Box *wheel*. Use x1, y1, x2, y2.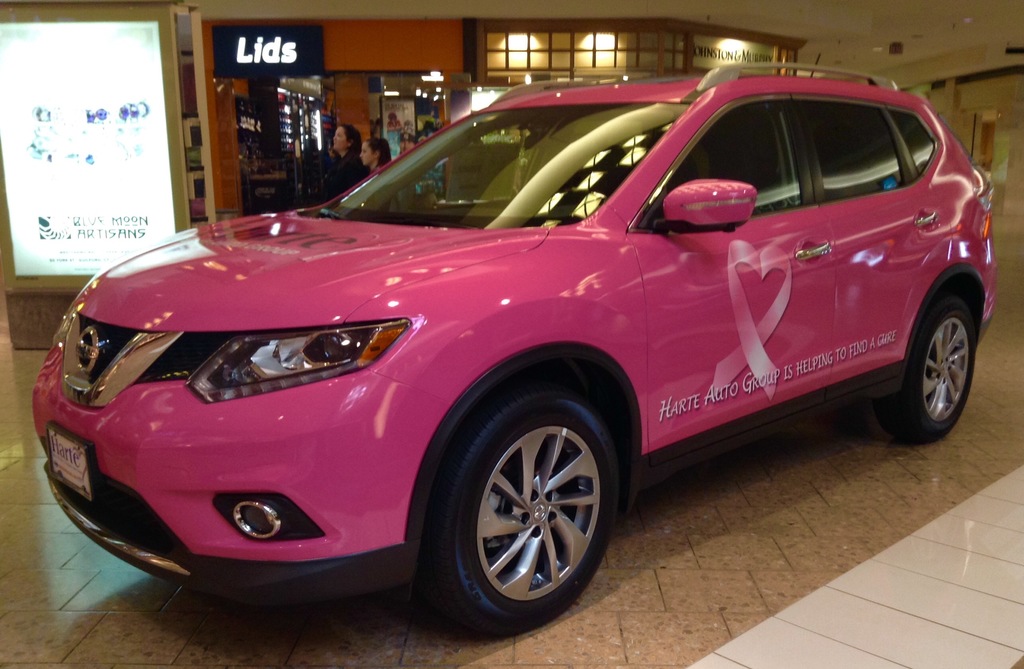
876, 293, 973, 444.
